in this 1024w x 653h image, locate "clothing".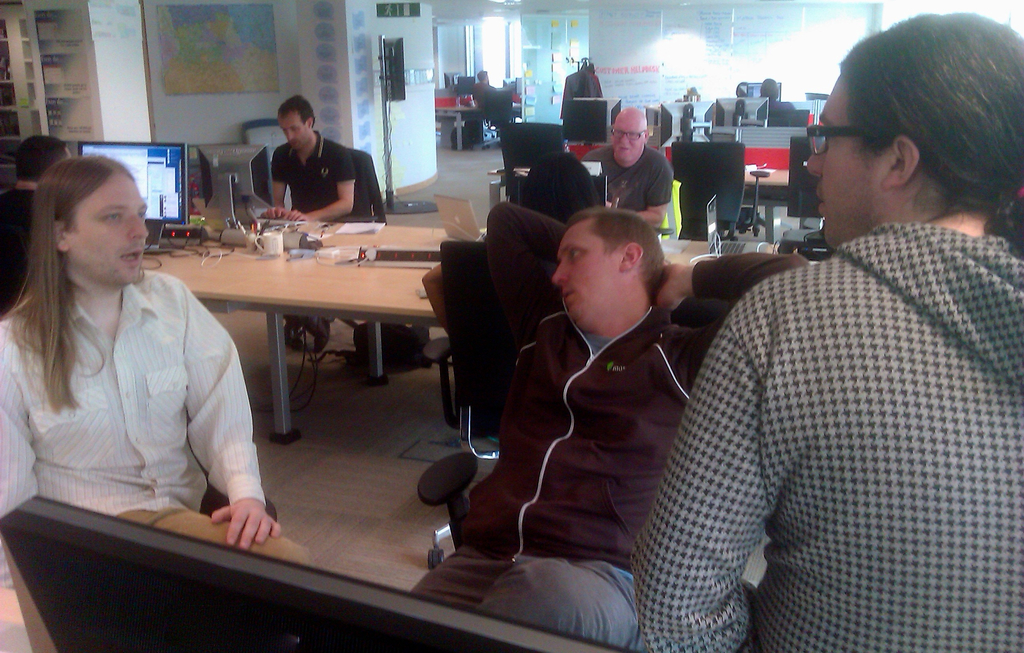
Bounding box: left=269, top=122, right=360, bottom=224.
